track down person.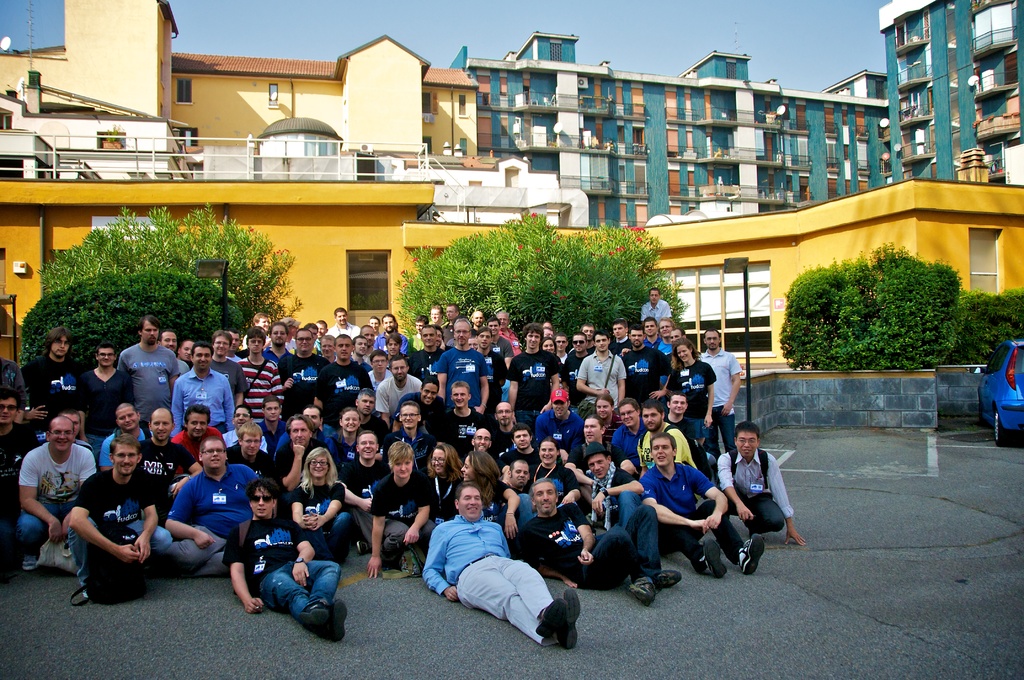
Tracked to bbox(0, 390, 41, 578).
